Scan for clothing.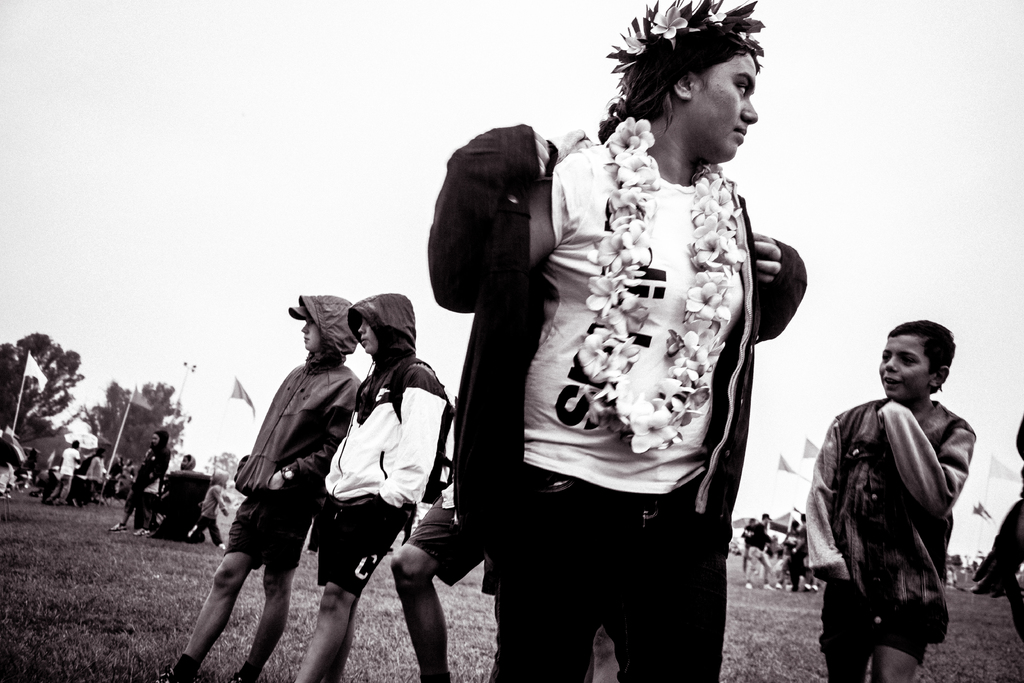
Scan result: locate(812, 348, 977, 679).
